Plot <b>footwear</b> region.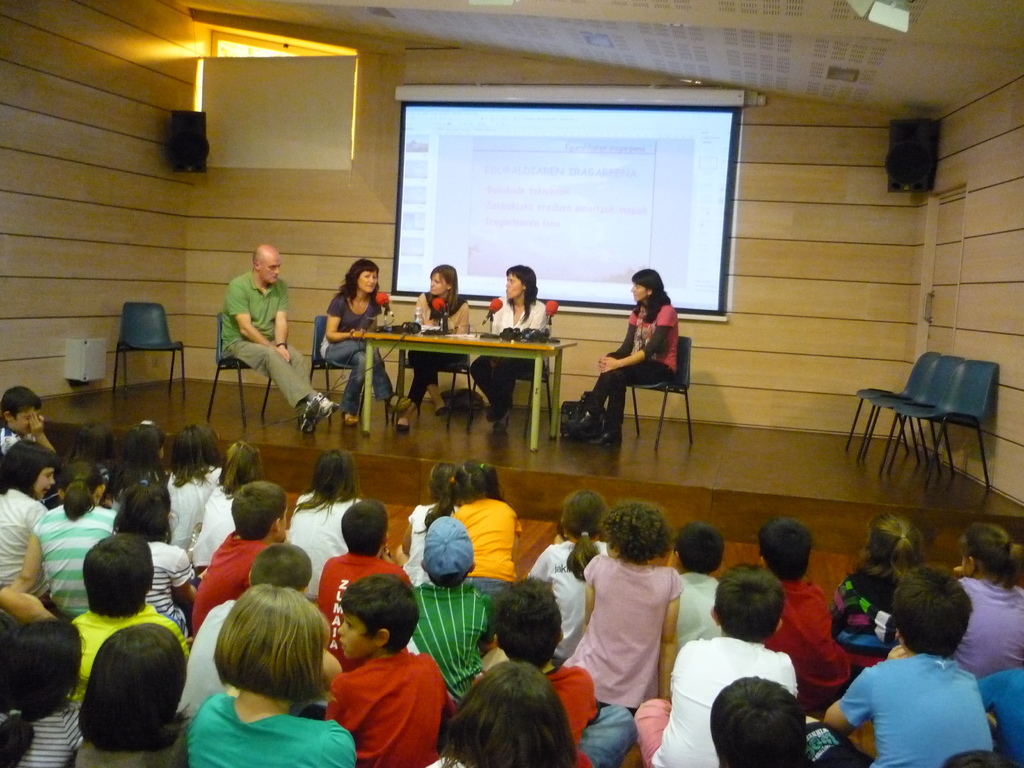
Plotted at rect(344, 406, 358, 428).
